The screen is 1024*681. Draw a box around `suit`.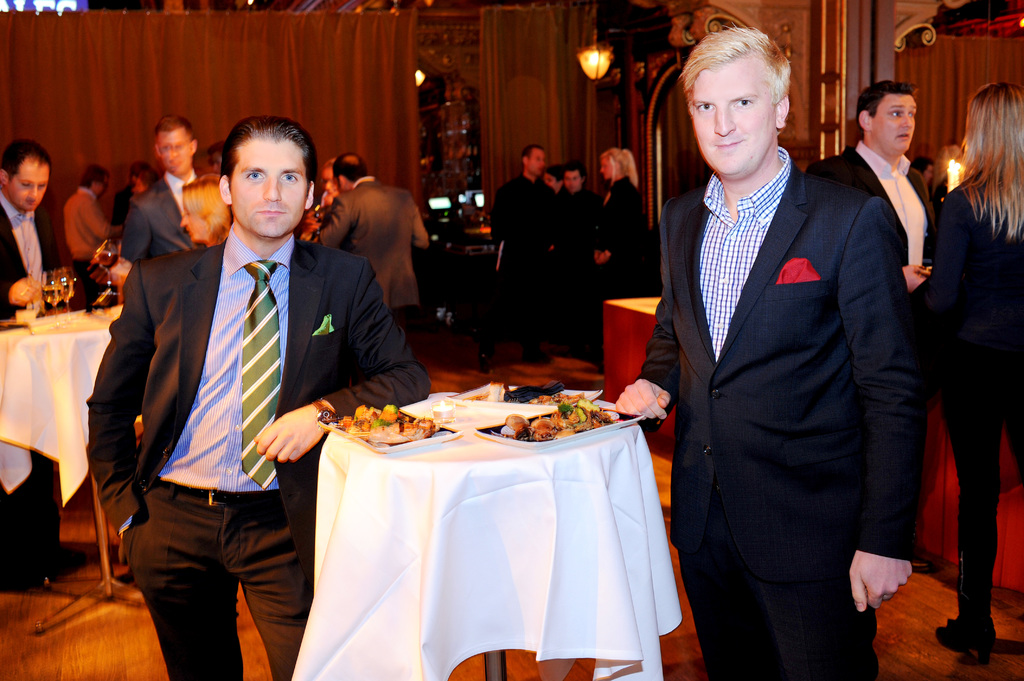
[806, 137, 936, 410].
